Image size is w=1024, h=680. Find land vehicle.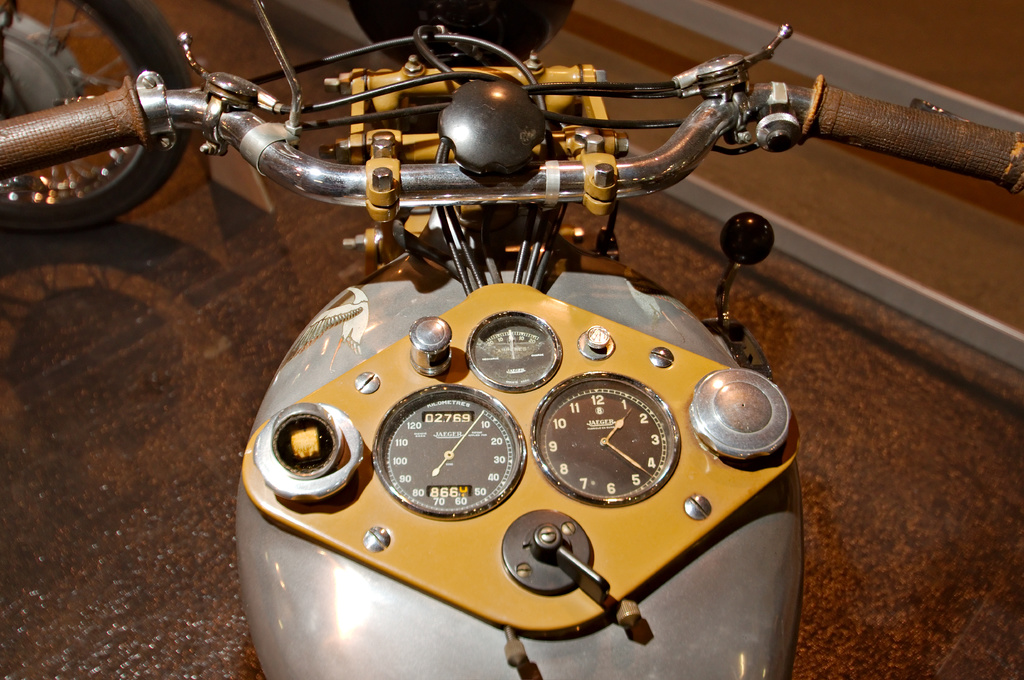
detection(0, 0, 1023, 679).
